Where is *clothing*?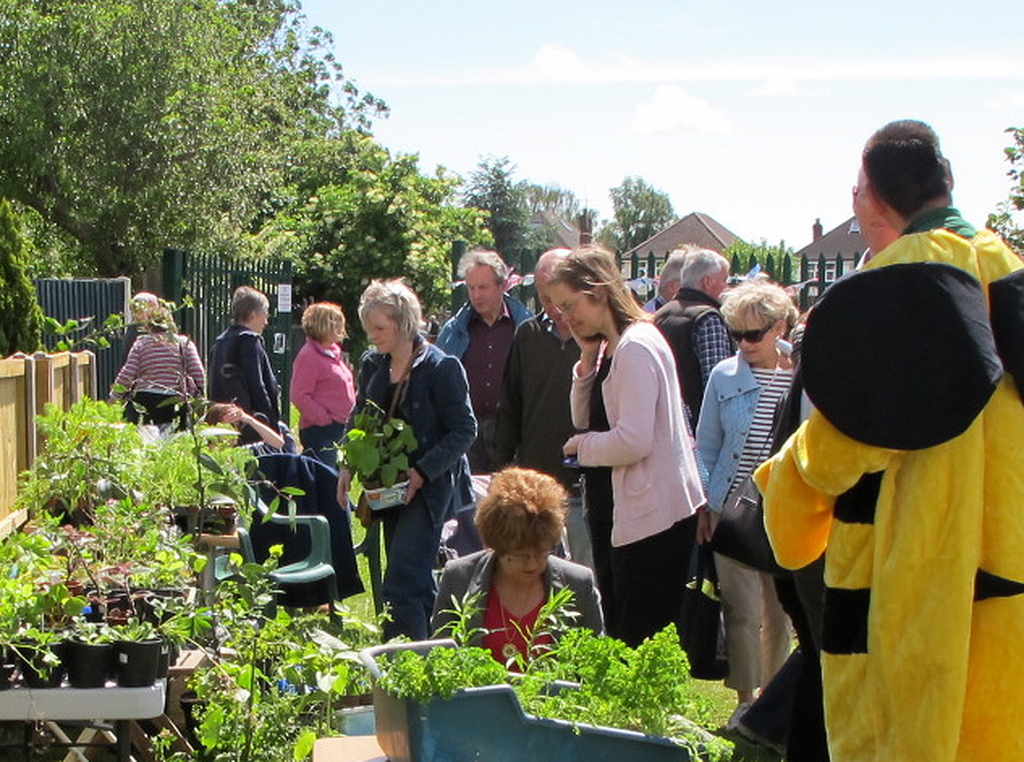
<bbox>437, 289, 536, 472</bbox>.
